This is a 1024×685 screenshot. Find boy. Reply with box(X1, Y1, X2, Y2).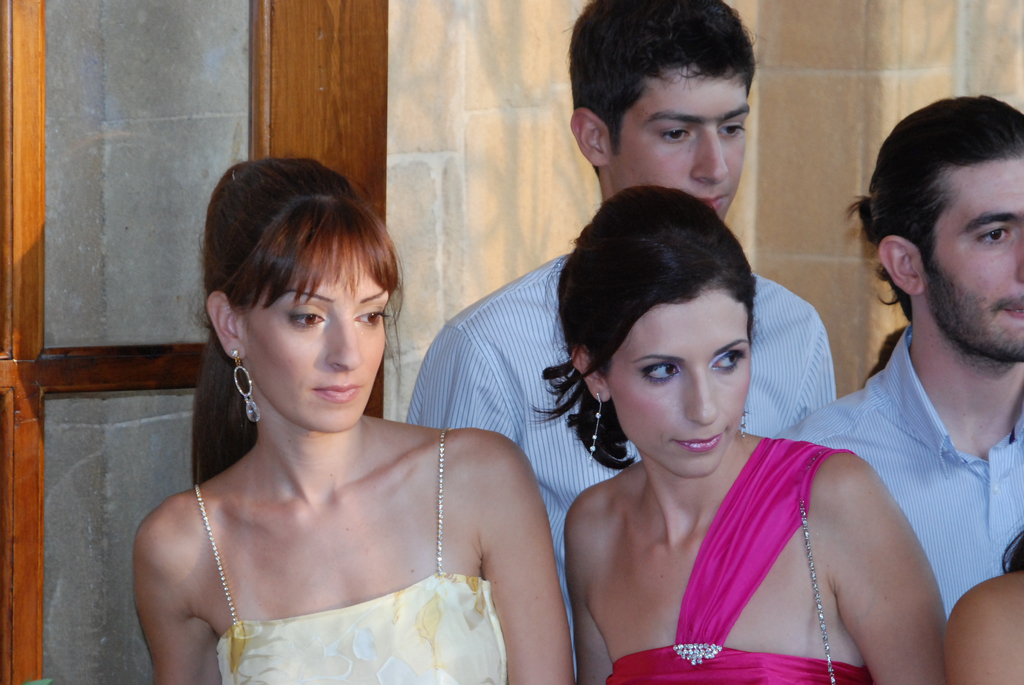
box(405, 0, 838, 681).
